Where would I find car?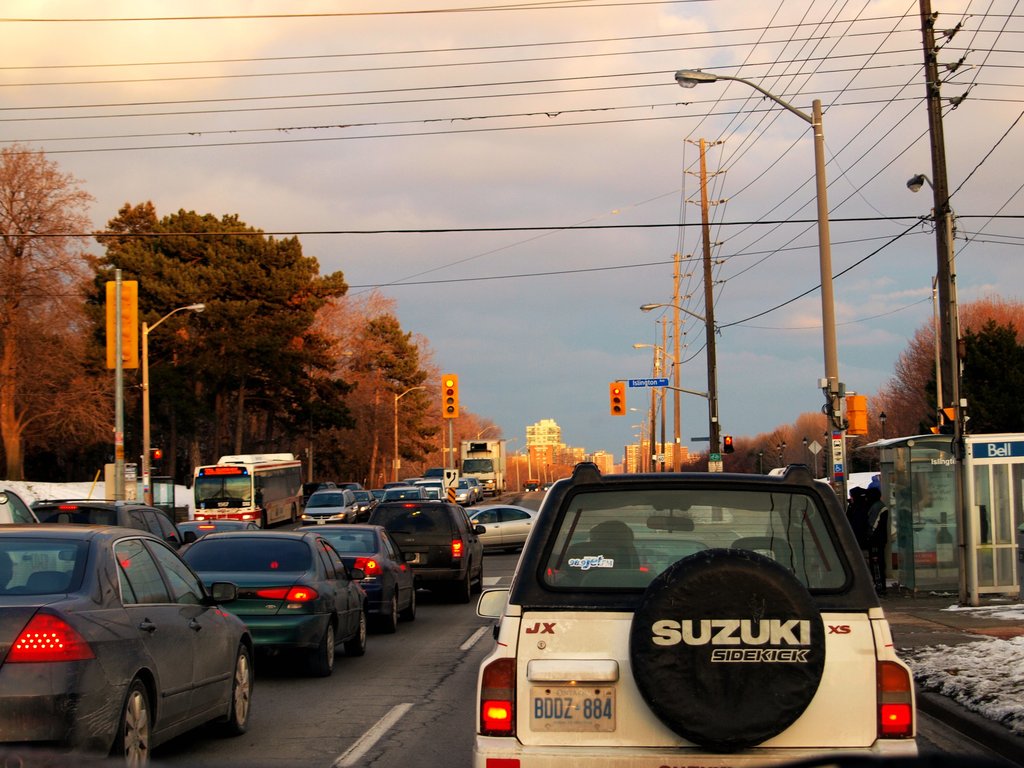
At <bbox>298, 490, 353, 523</bbox>.
